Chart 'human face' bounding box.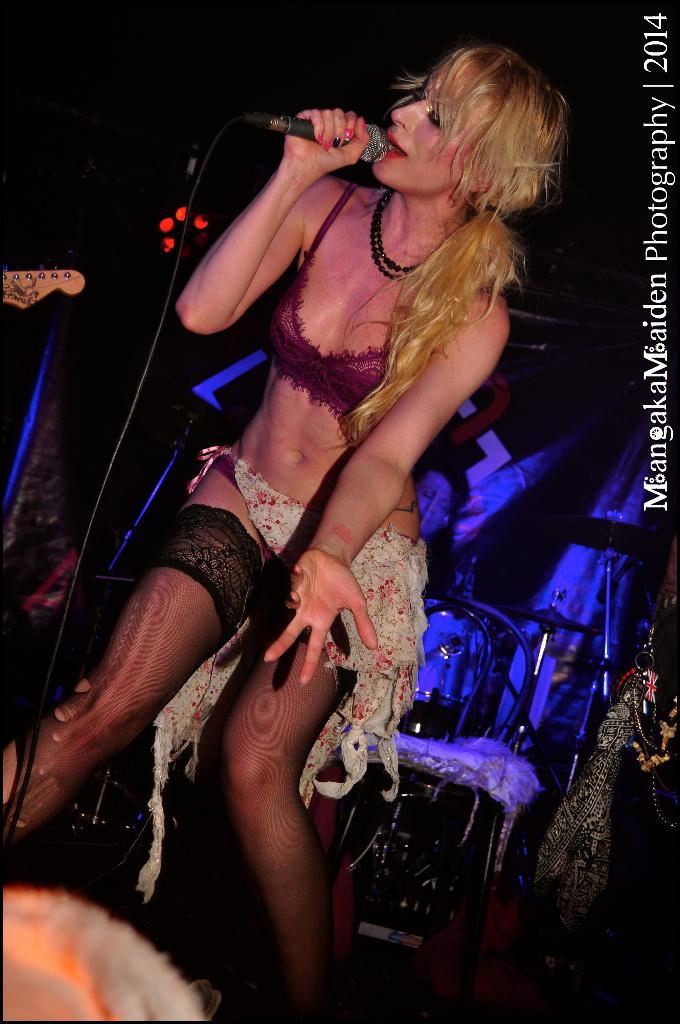
Charted: rect(373, 49, 499, 202).
